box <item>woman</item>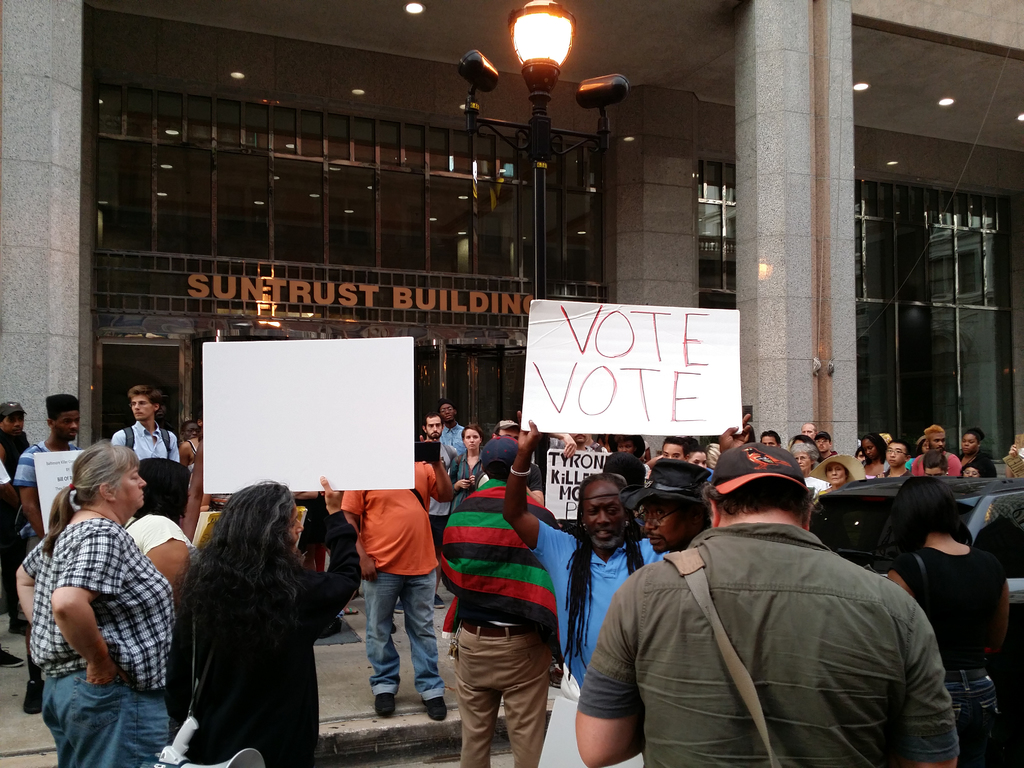
select_region(803, 450, 867, 498)
